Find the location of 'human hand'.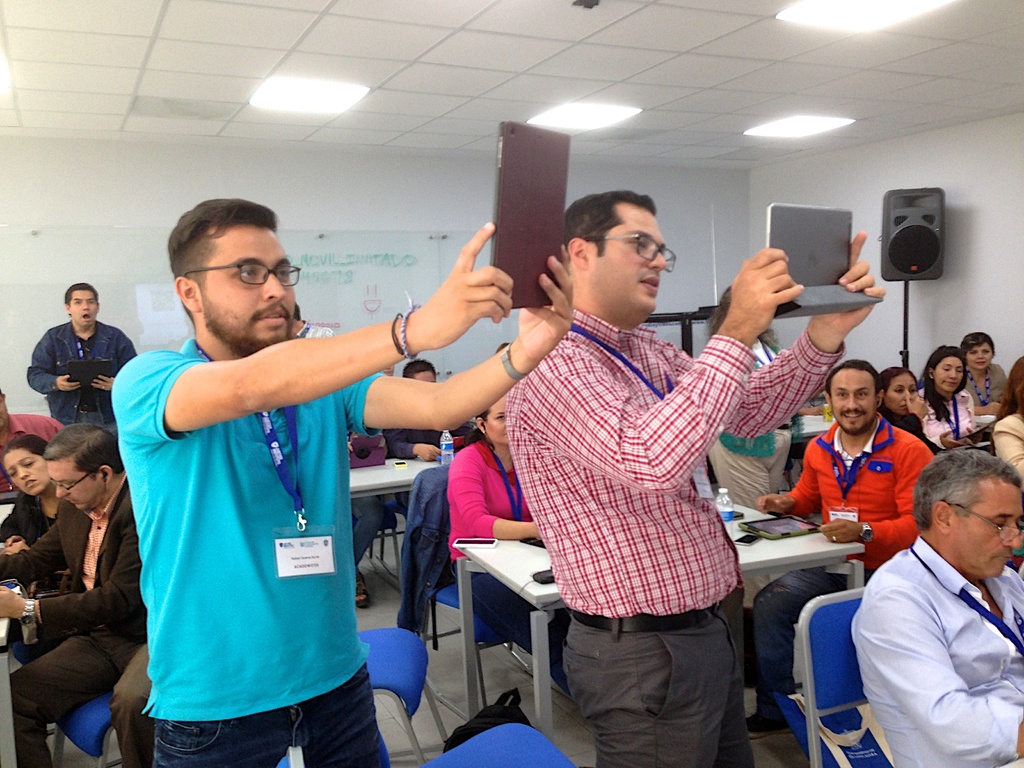
Location: box(533, 519, 543, 540).
